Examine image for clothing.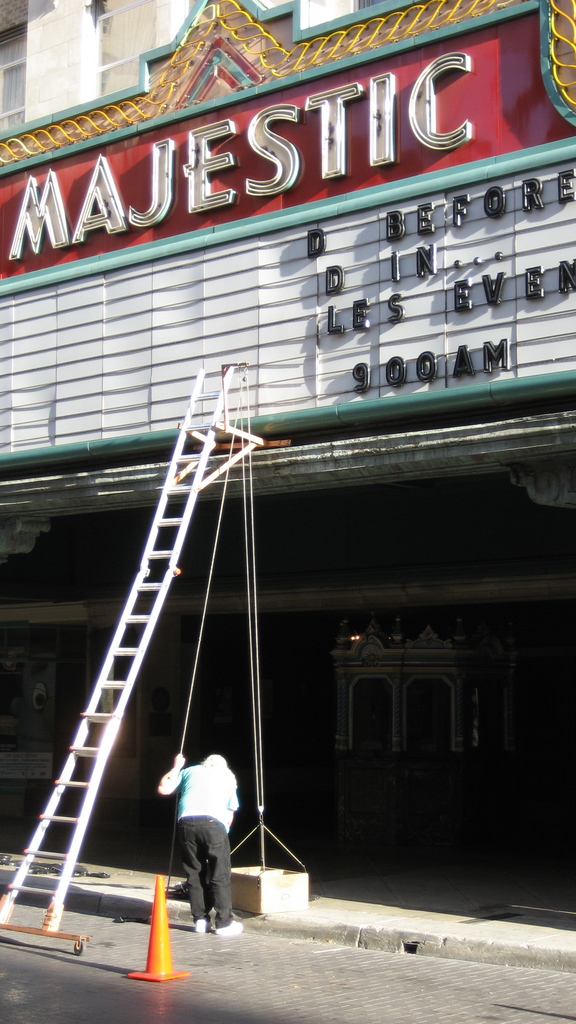
Examination result: (left=155, top=751, right=243, bottom=936).
